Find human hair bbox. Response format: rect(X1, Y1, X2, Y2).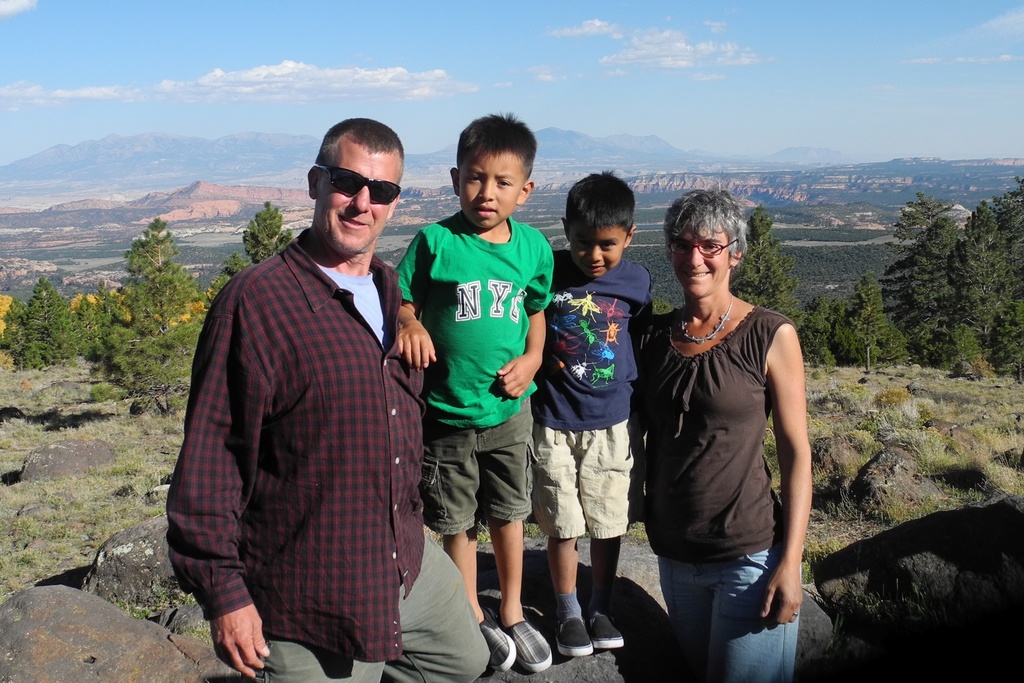
rect(557, 168, 632, 242).
